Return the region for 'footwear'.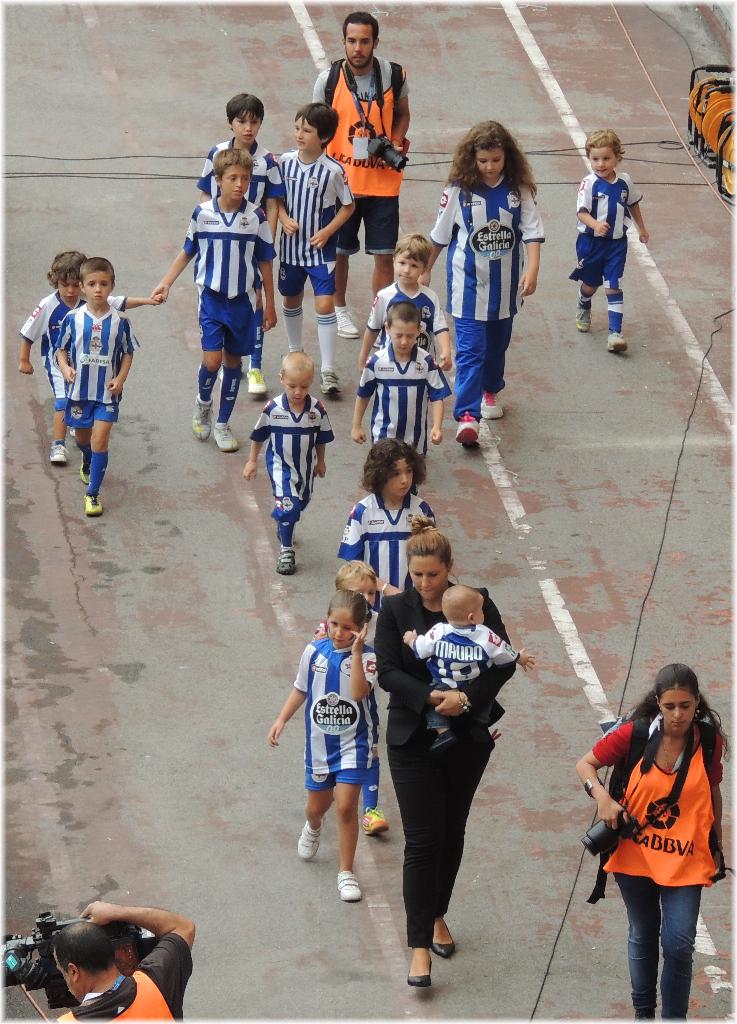
[left=403, top=952, right=435, bottom=987].
